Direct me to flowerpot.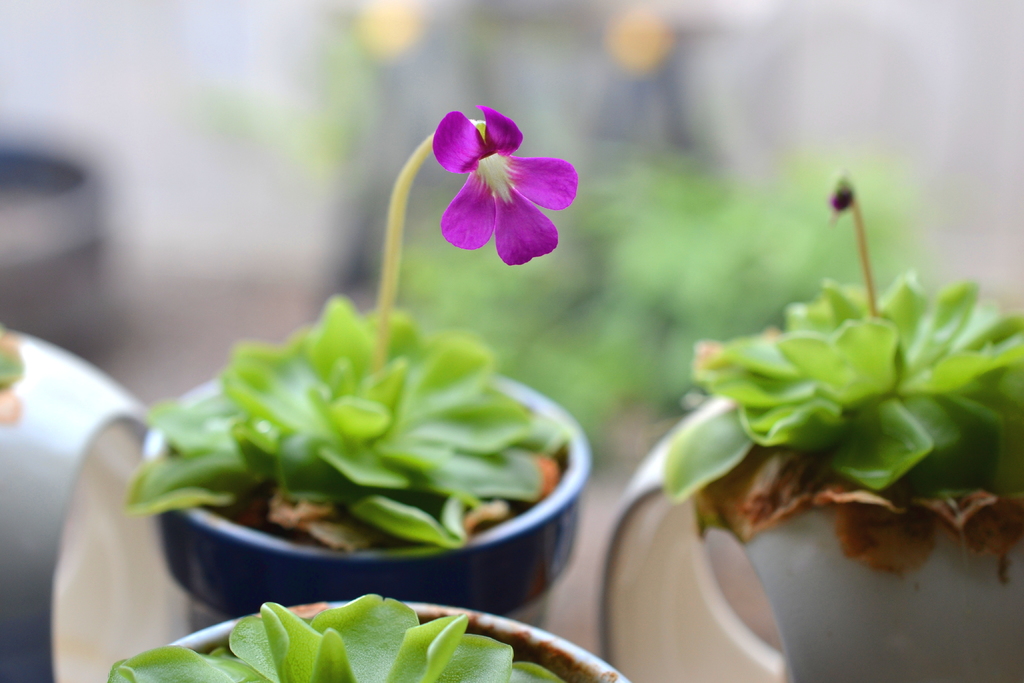
Direction: select_region(732, 504, 1023, 682).
